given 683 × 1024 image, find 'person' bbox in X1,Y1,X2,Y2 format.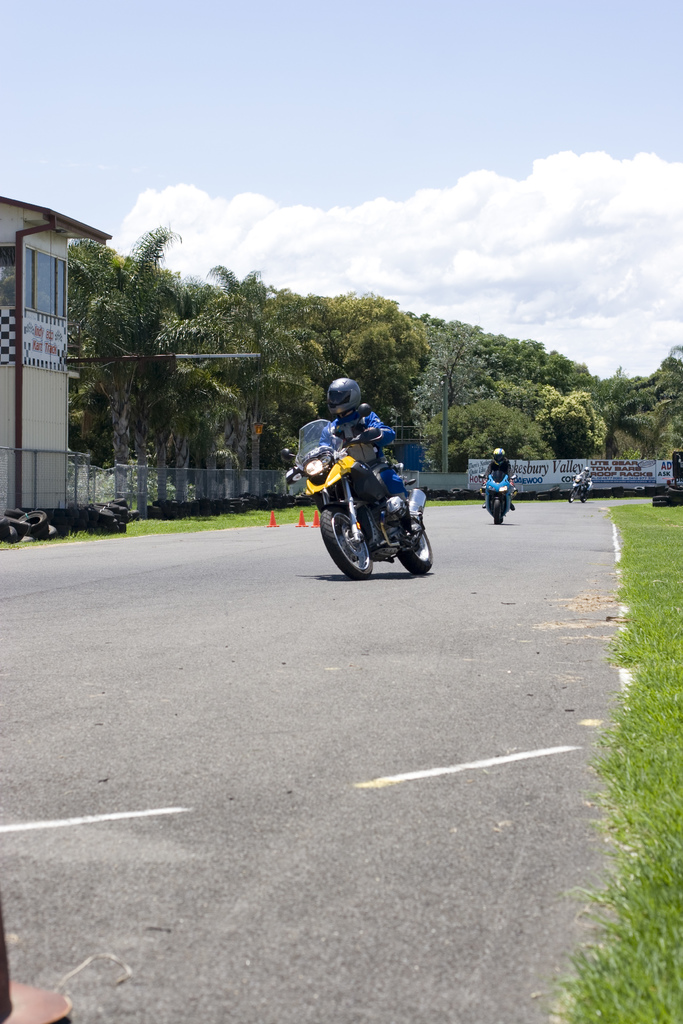
304,376,419,519.
